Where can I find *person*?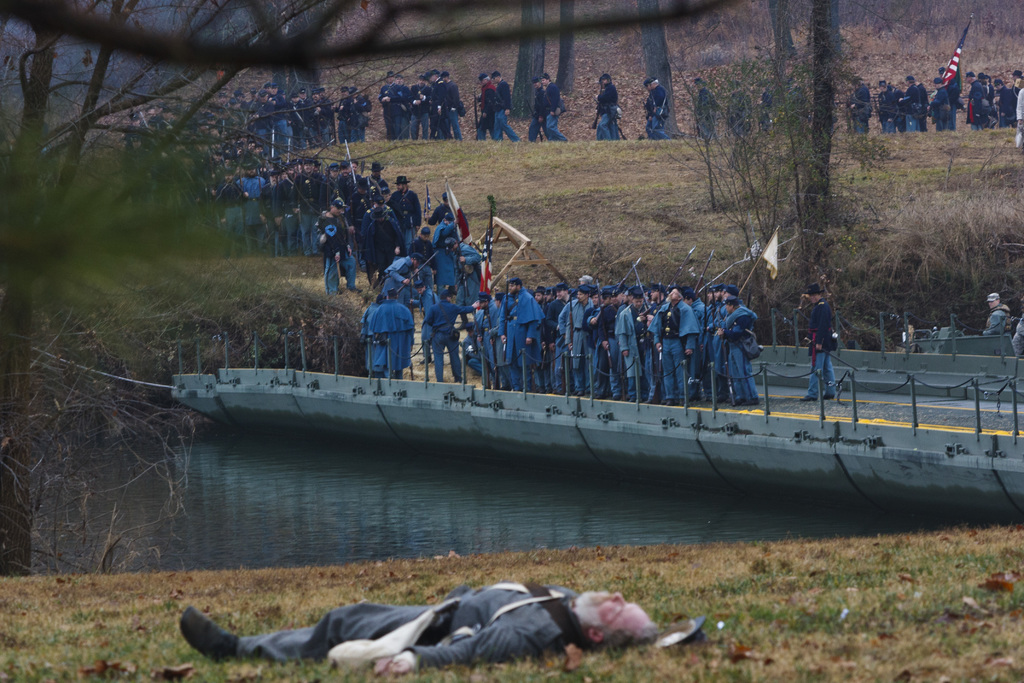
You can find it at 163, 582, 749, 679.
